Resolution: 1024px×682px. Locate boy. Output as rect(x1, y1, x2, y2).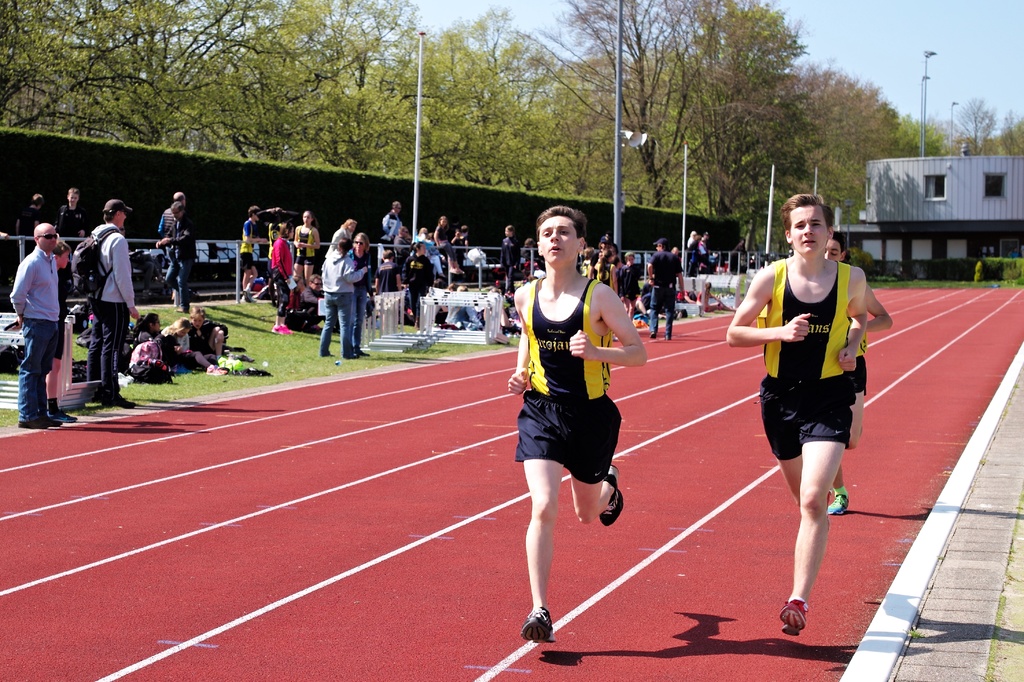
rect(188, 305, 229, 359).
